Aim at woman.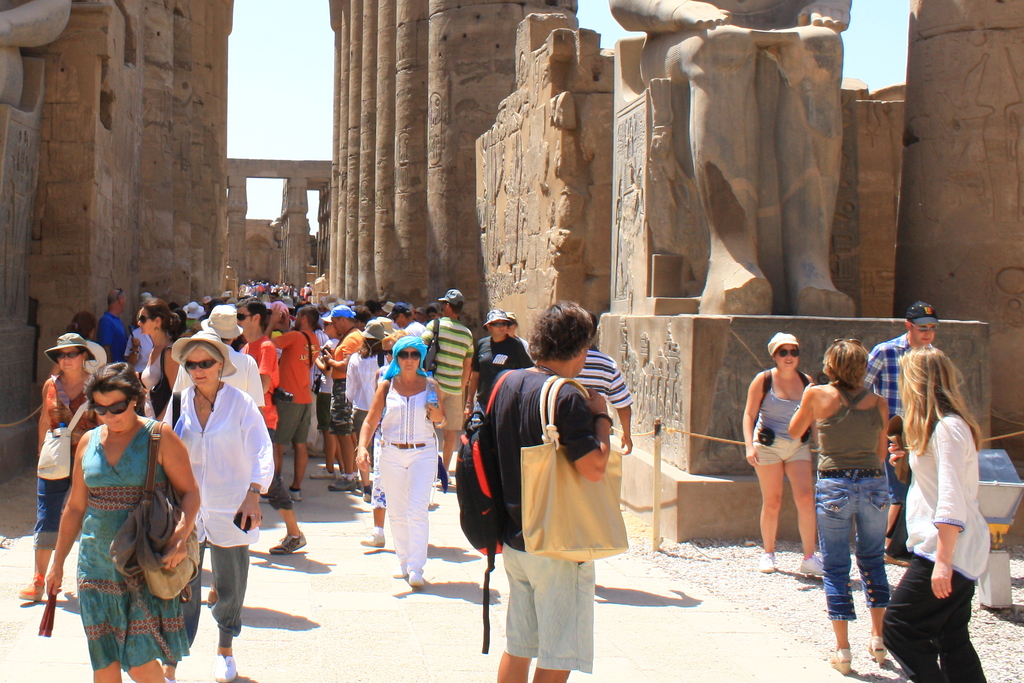
Aimed at bbox=(15, 329, 102, 604).
